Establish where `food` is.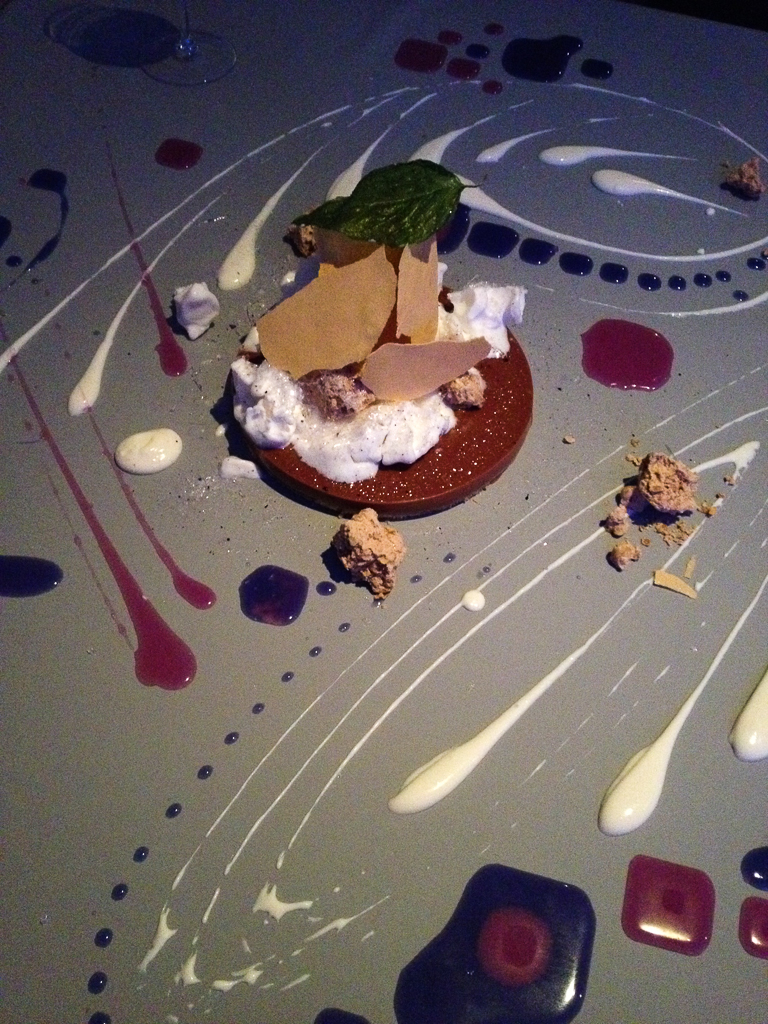
Established at (227,262,538,495).
